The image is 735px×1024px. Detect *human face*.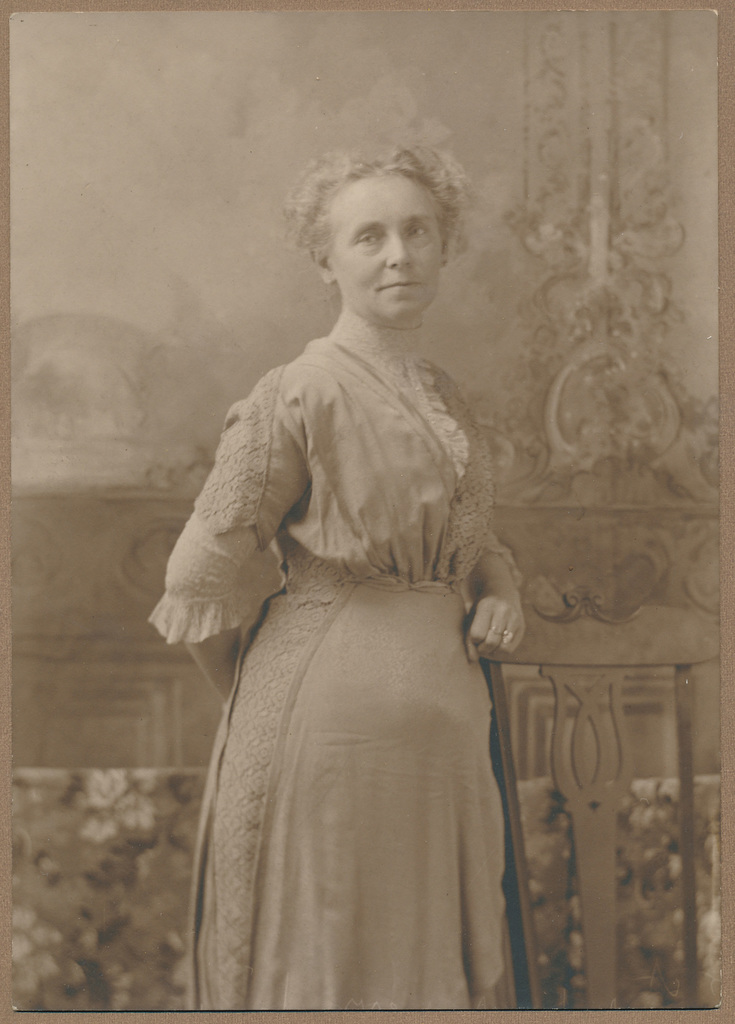
Detection: BBox(330, 175, 440, 318).
